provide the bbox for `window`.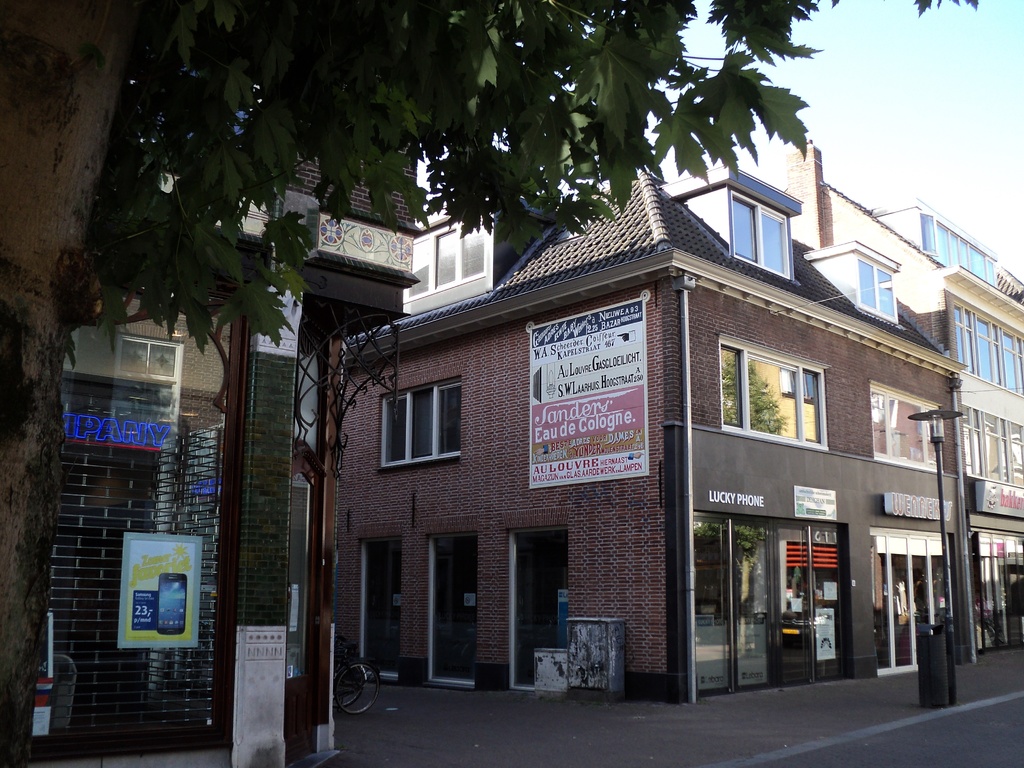
bbox=(868, 380, 947, 475).
